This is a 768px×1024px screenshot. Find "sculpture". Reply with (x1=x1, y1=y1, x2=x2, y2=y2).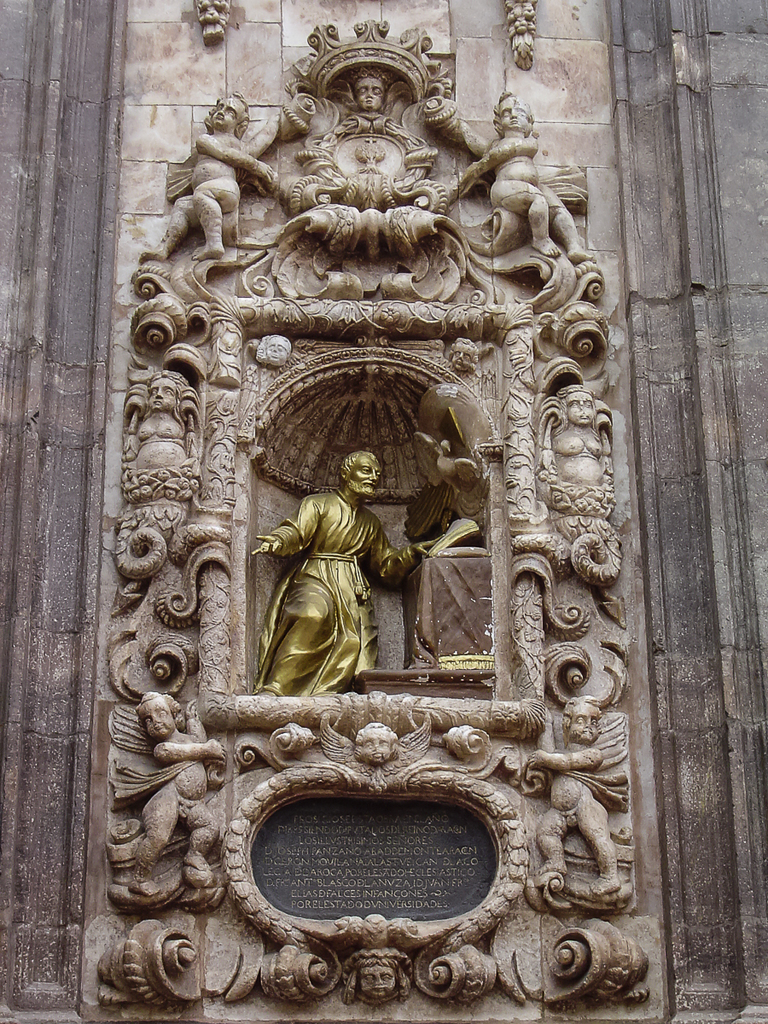
(x1=541, y1=371, x2=622, y2=500).
